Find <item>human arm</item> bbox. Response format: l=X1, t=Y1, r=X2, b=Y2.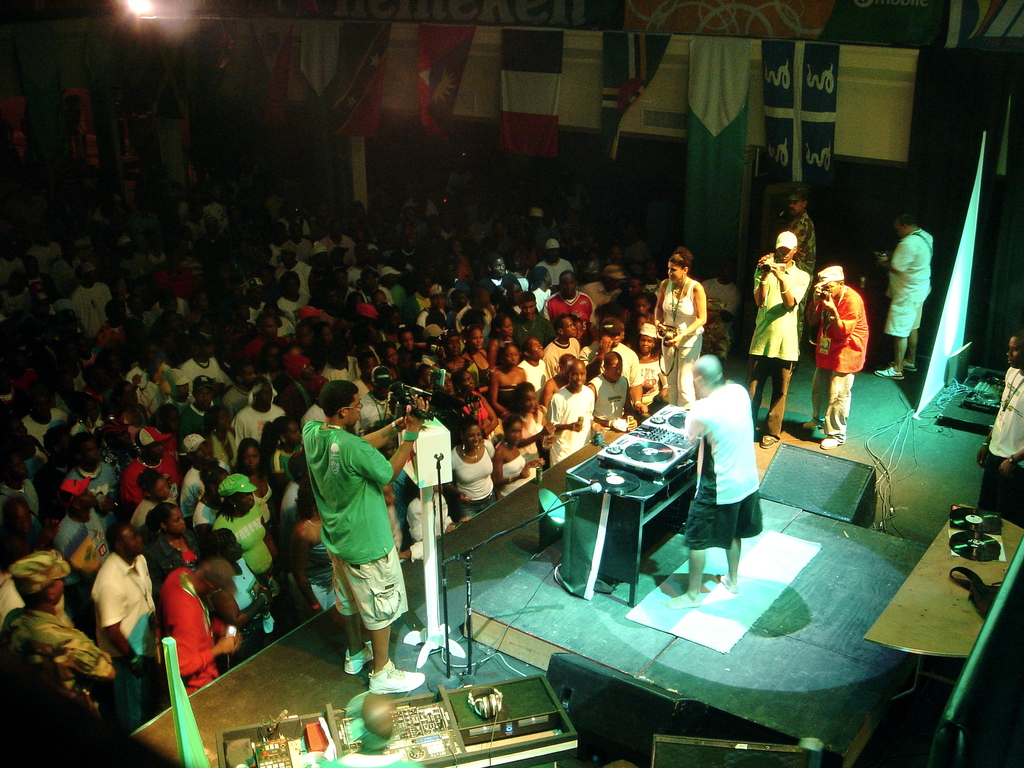
l=489, t=447, r=526, b=484.
